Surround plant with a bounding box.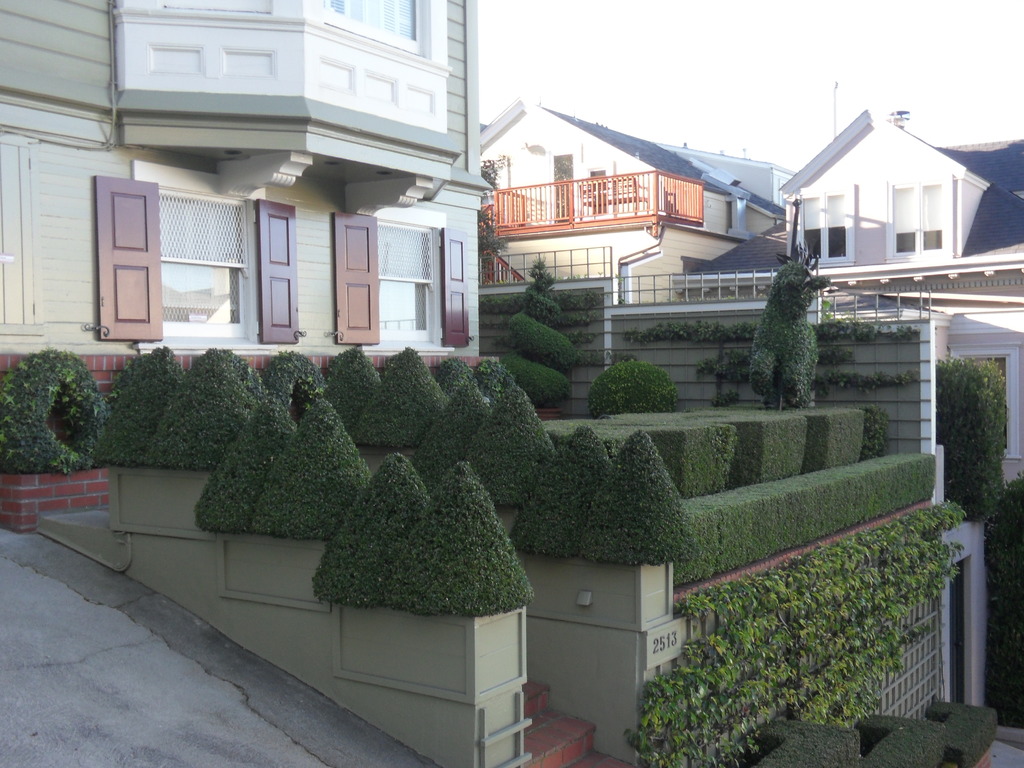
x1=388, y1=465, x2=538, y2=618.
